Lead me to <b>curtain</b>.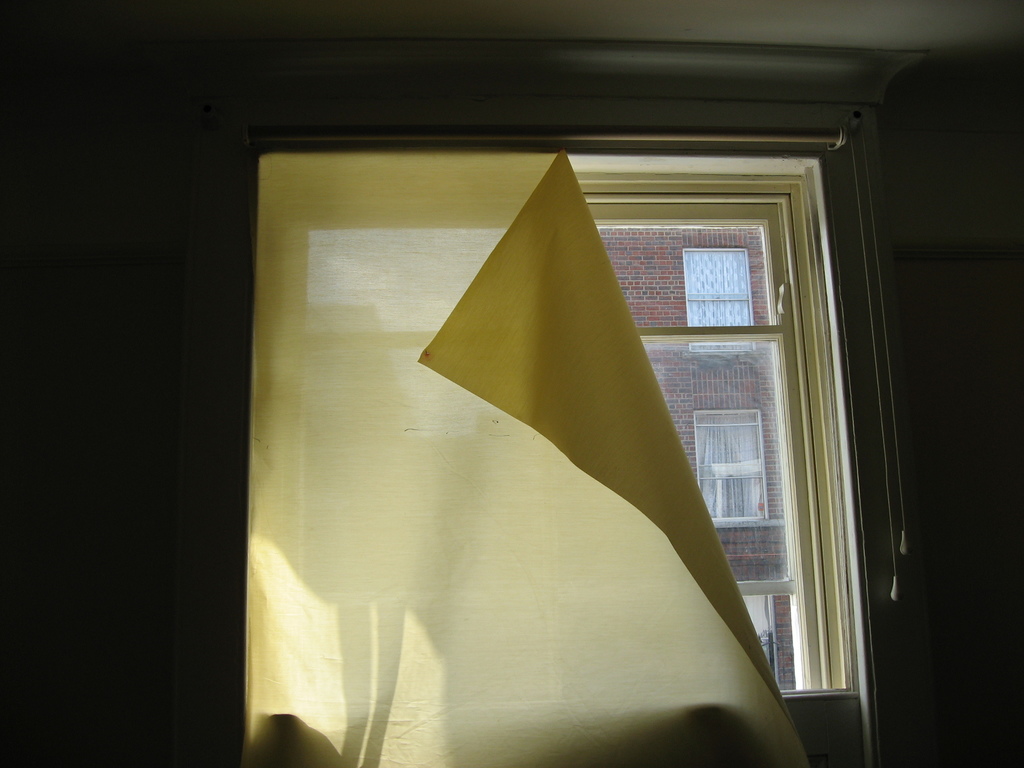
Lead to <box>745,597,774,666</box>.
